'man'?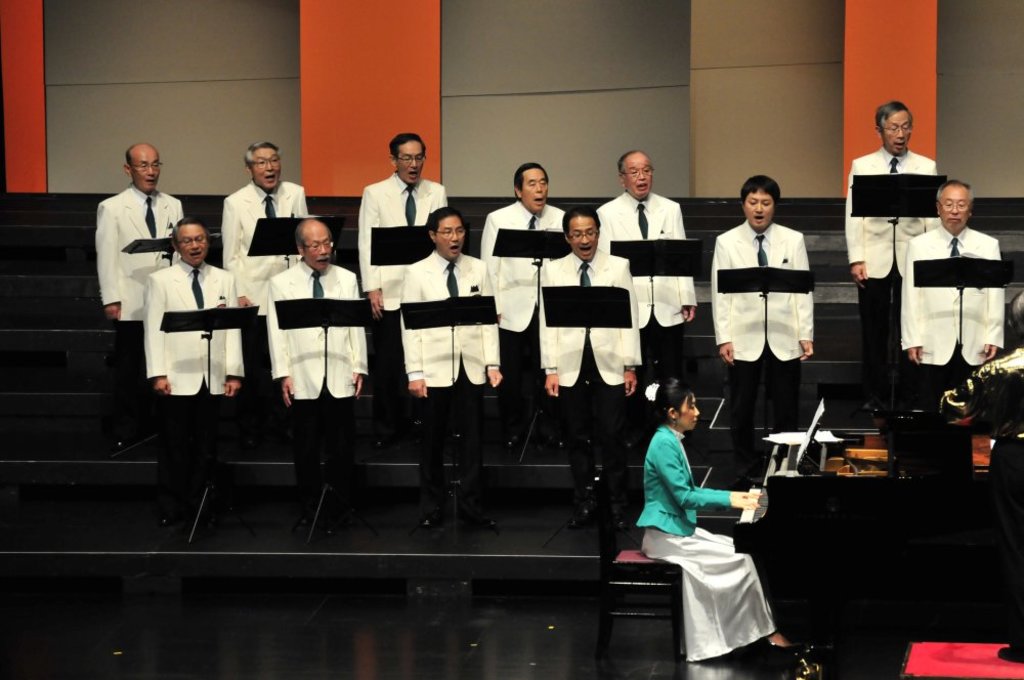
region(711, 176, 812, 413)
